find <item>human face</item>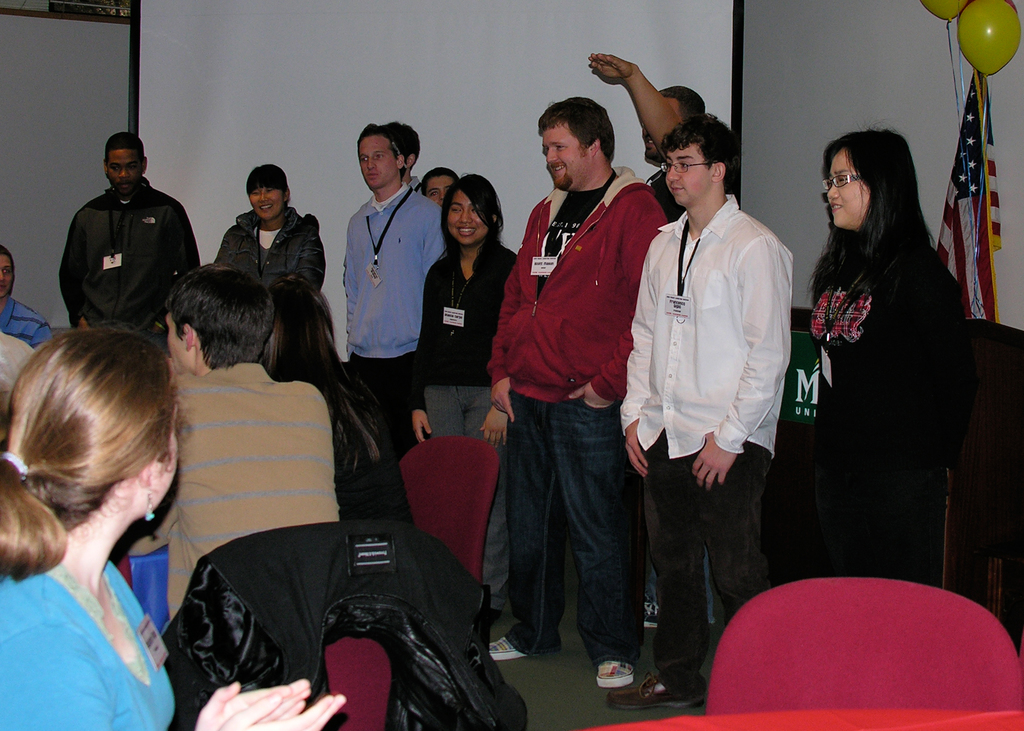
box(445, 186, 489, 246)
